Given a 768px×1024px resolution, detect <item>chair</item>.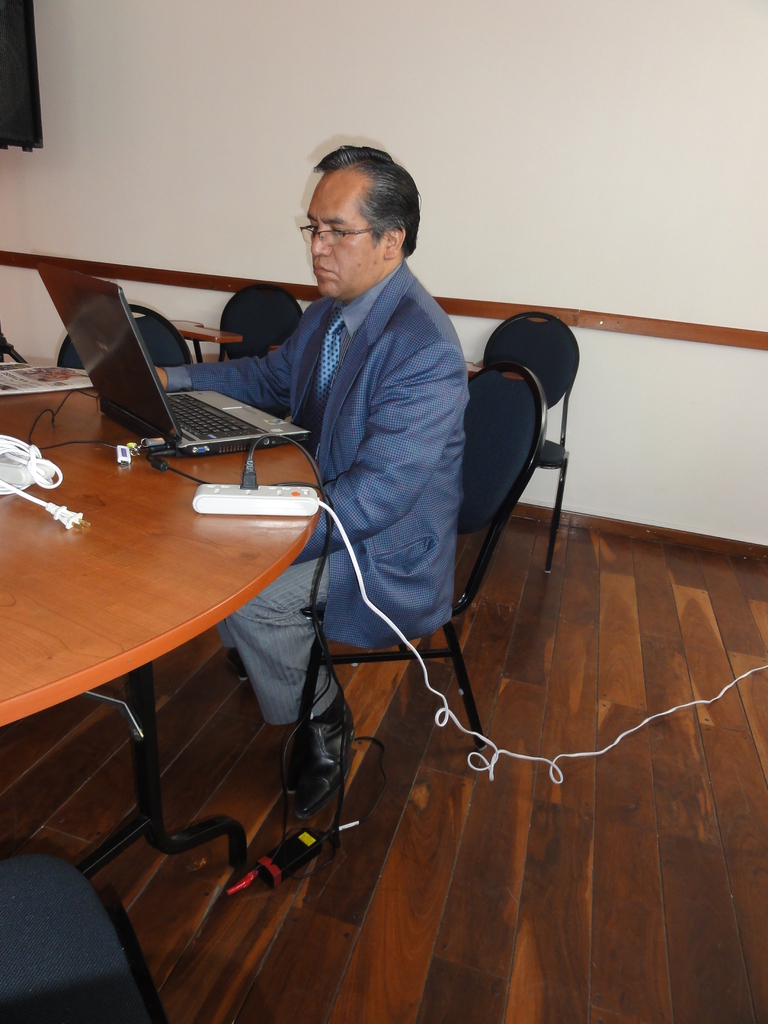
60,297,200,367.
